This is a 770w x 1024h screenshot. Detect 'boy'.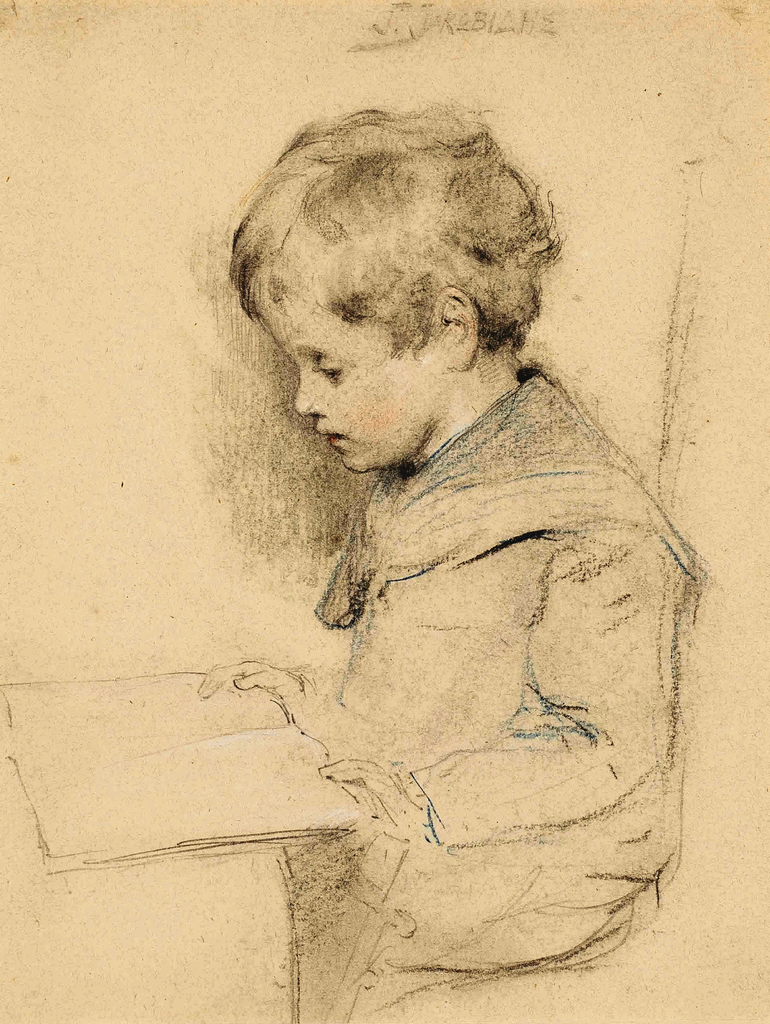
<region>192, 105, 710, 1023</region>.
